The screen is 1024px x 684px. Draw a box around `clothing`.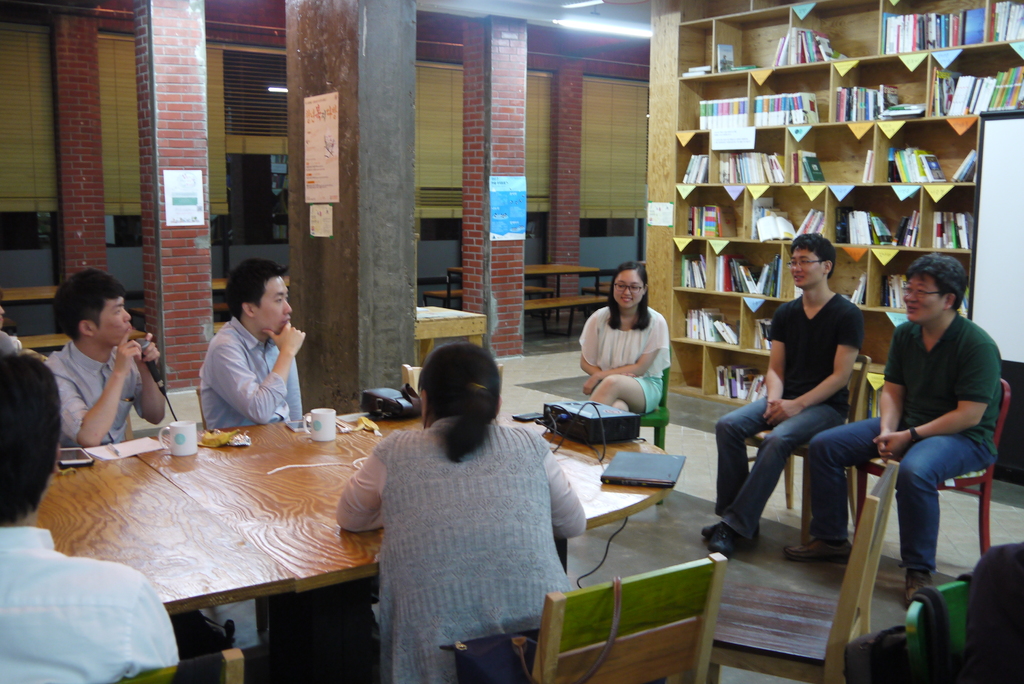
x1=202 y1=316 x2=296 y2=432.
